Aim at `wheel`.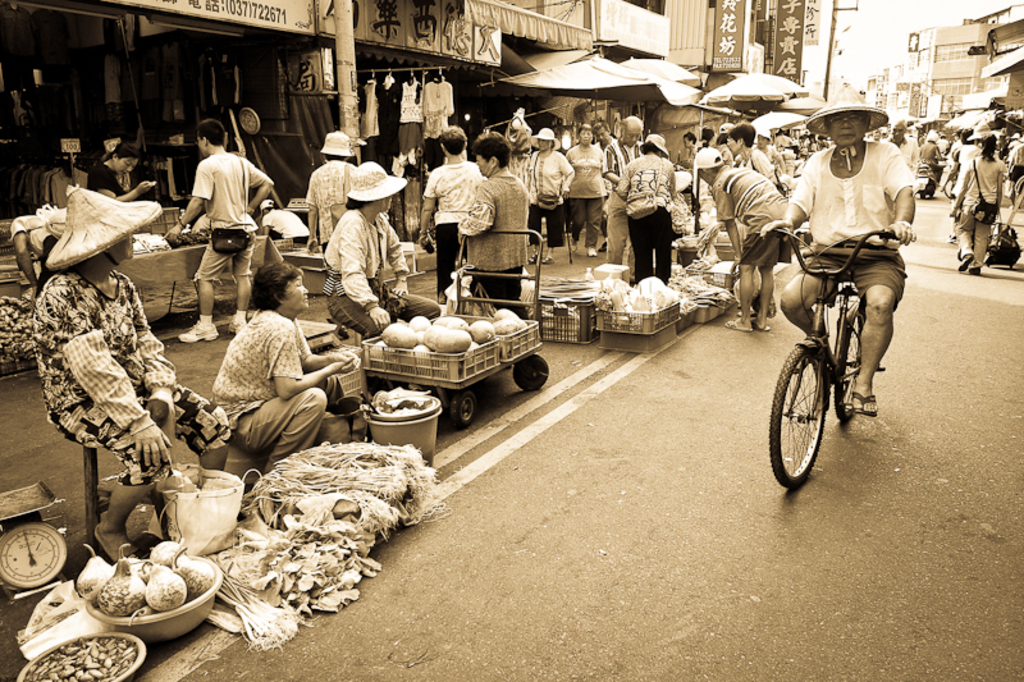
Aimed at select_region(447, 389, 471, 425).
